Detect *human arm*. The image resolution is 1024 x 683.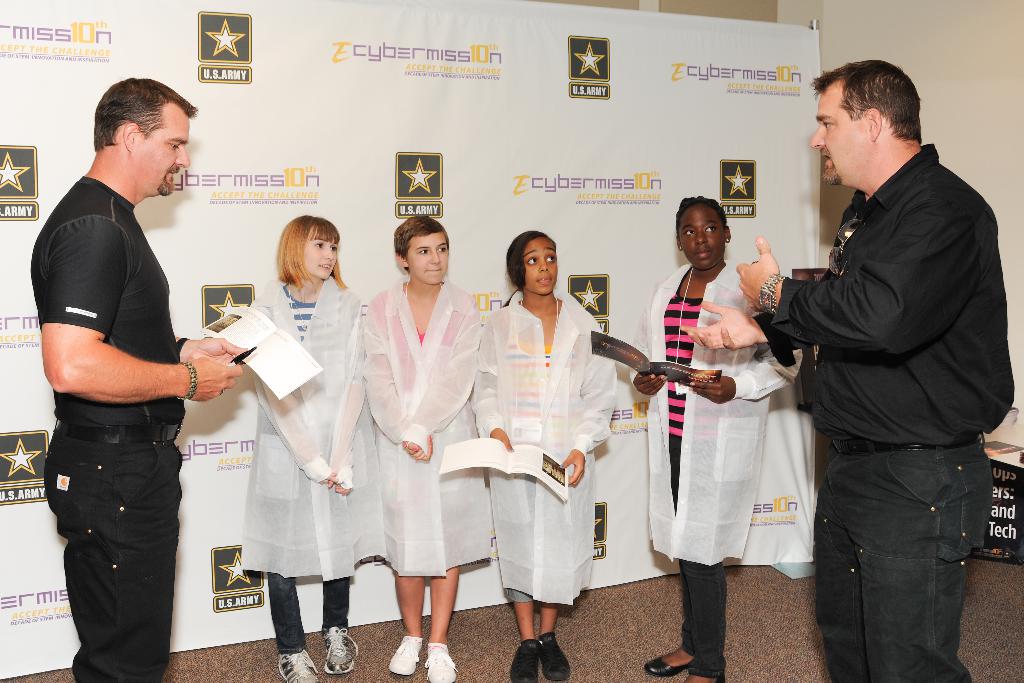
box(675, 298, 811, 413).
